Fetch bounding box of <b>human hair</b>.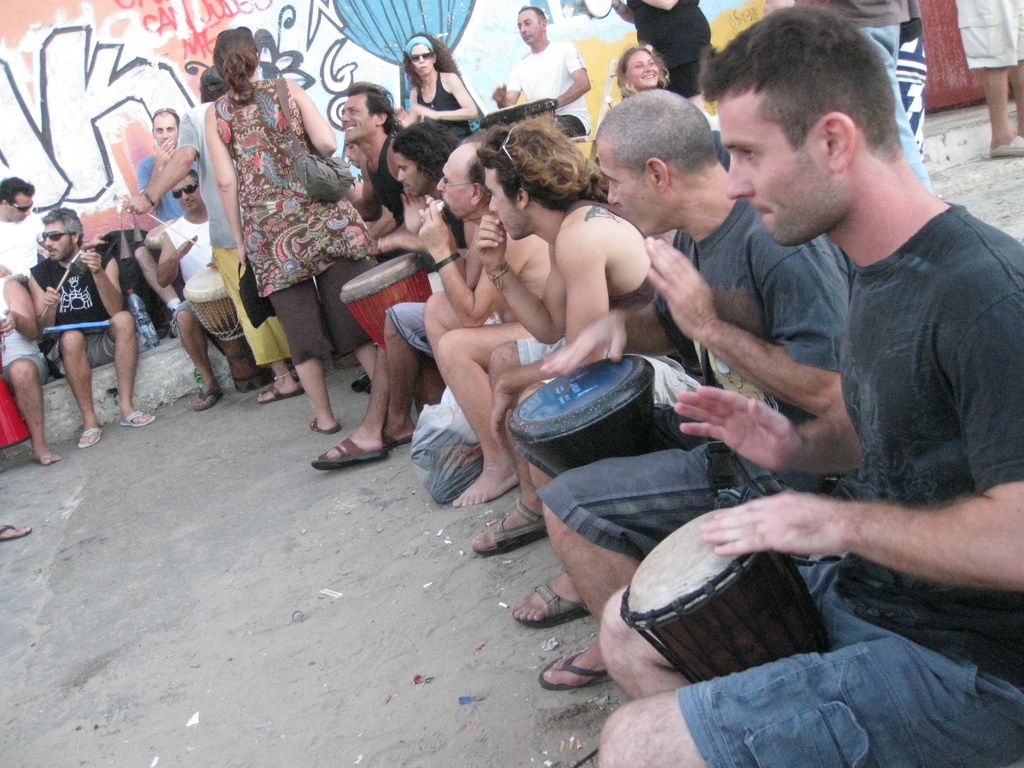
Bbox: (612, 41, 669, 103).
